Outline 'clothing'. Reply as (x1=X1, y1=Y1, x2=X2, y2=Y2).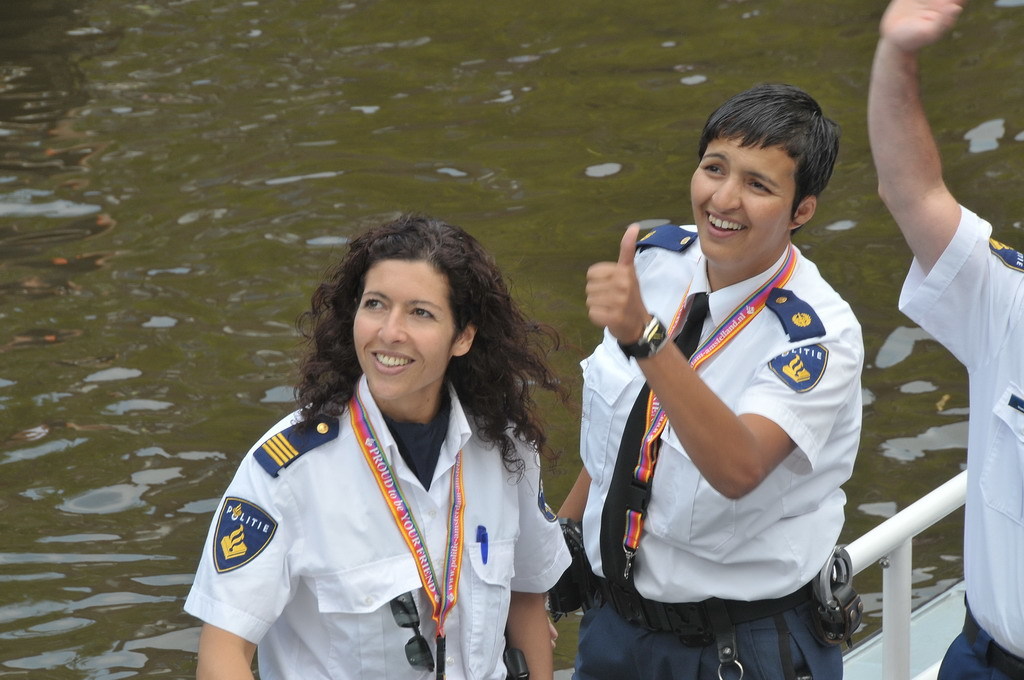
(x1=886, y1=199, x2=1023, y2=679).
